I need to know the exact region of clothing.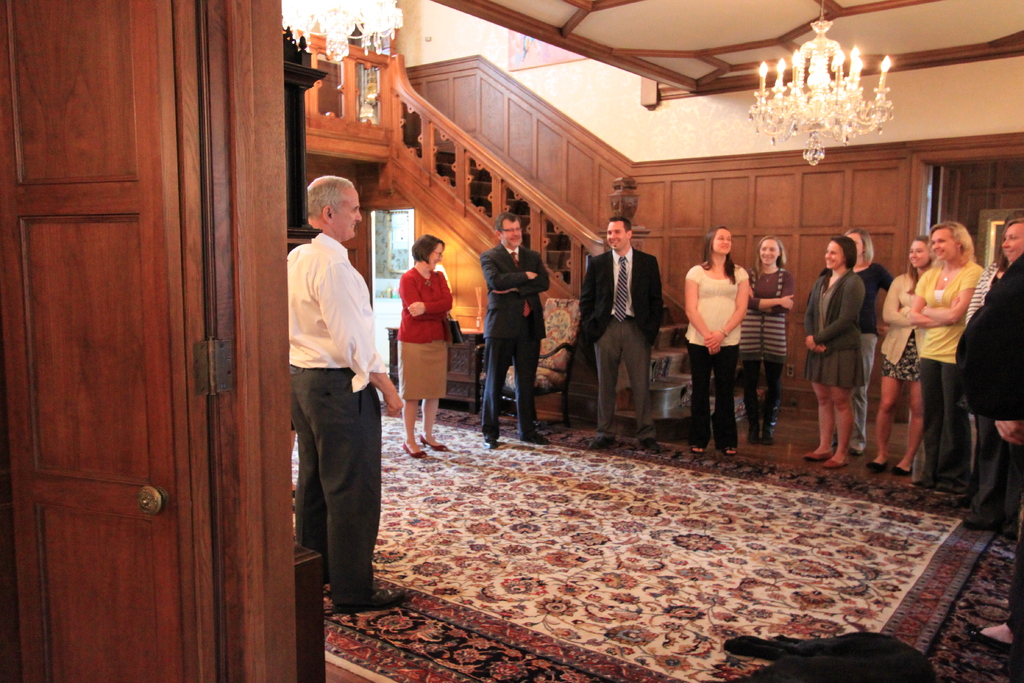
Region: {"x1": 730, "y1": 274, "x2": 794, "y2": 423}.
